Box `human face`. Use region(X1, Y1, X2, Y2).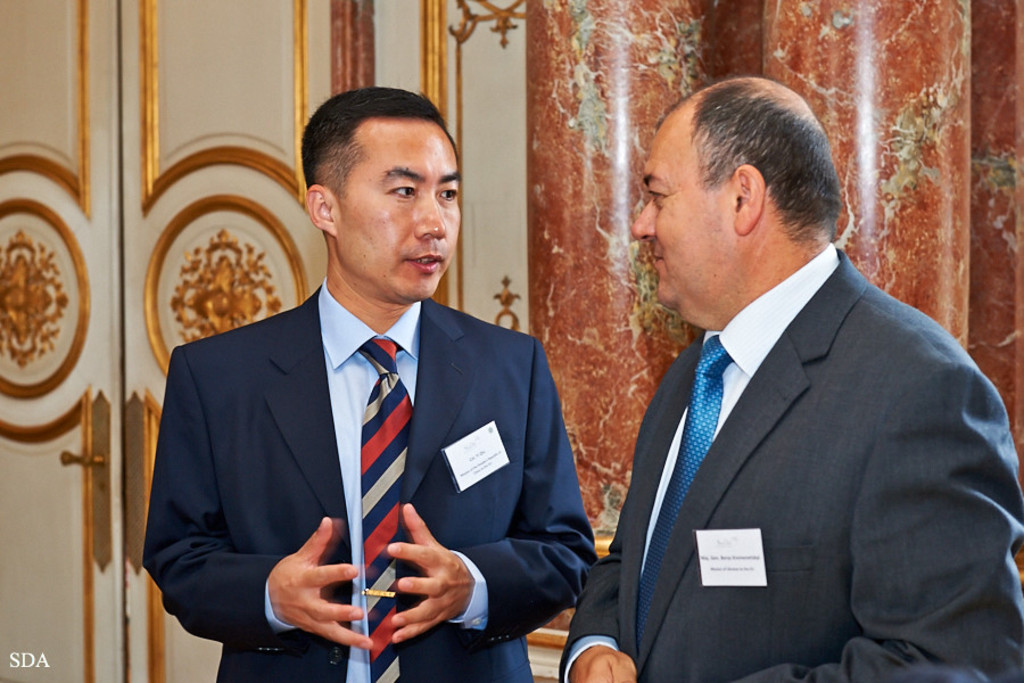
region(340, 118, 454, 306).
